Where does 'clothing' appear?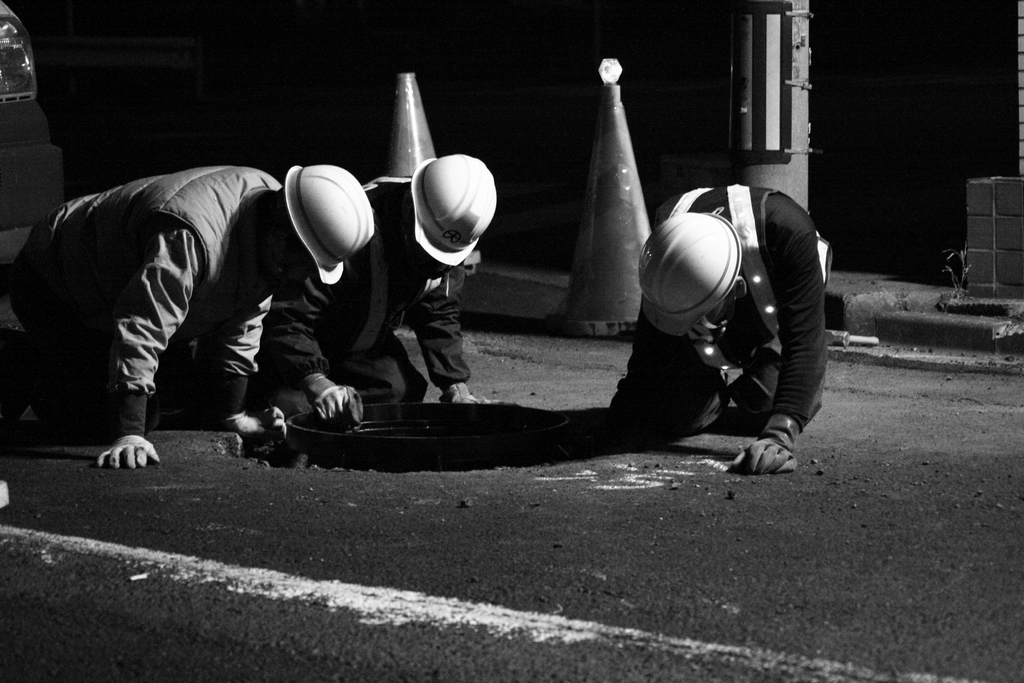
Appears at 7 168 286 437.
